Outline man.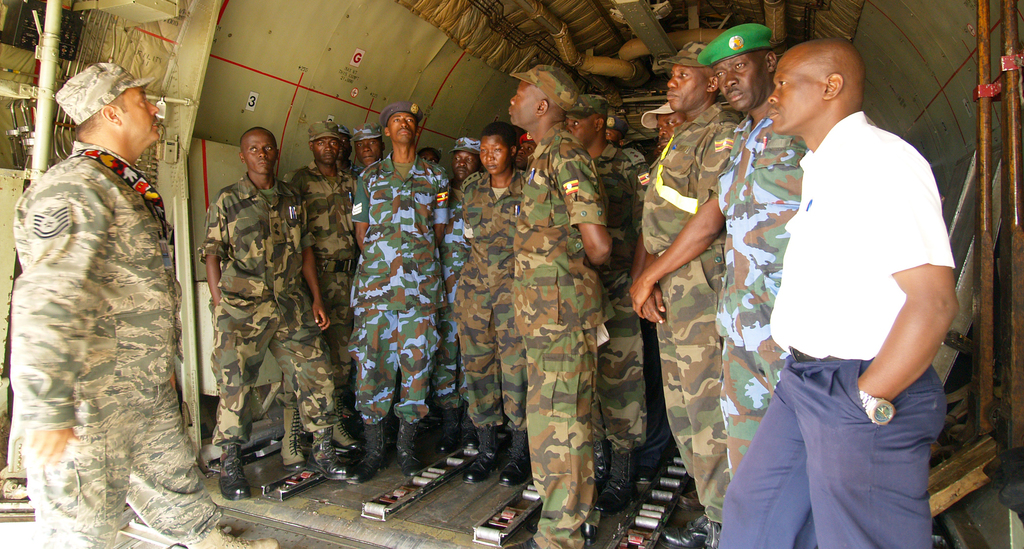
Outline: detection(285, 119, 357, 466).
